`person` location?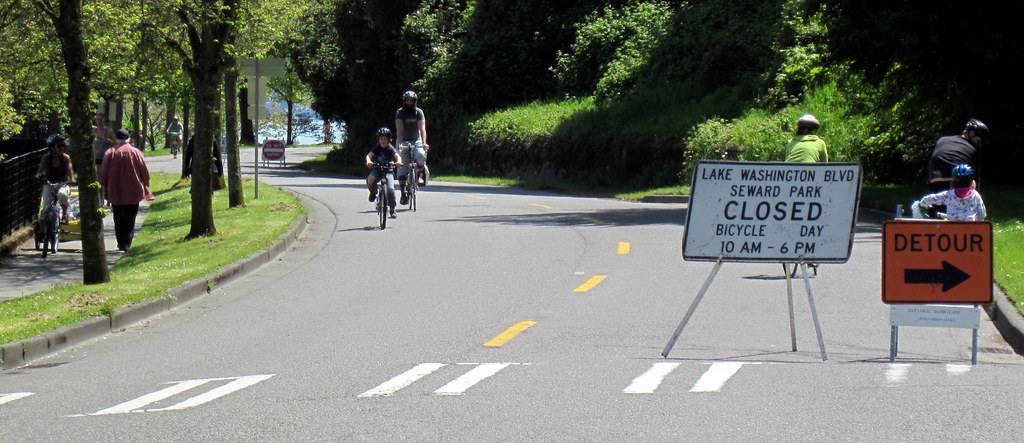
region(33, 133, 80, 220)
